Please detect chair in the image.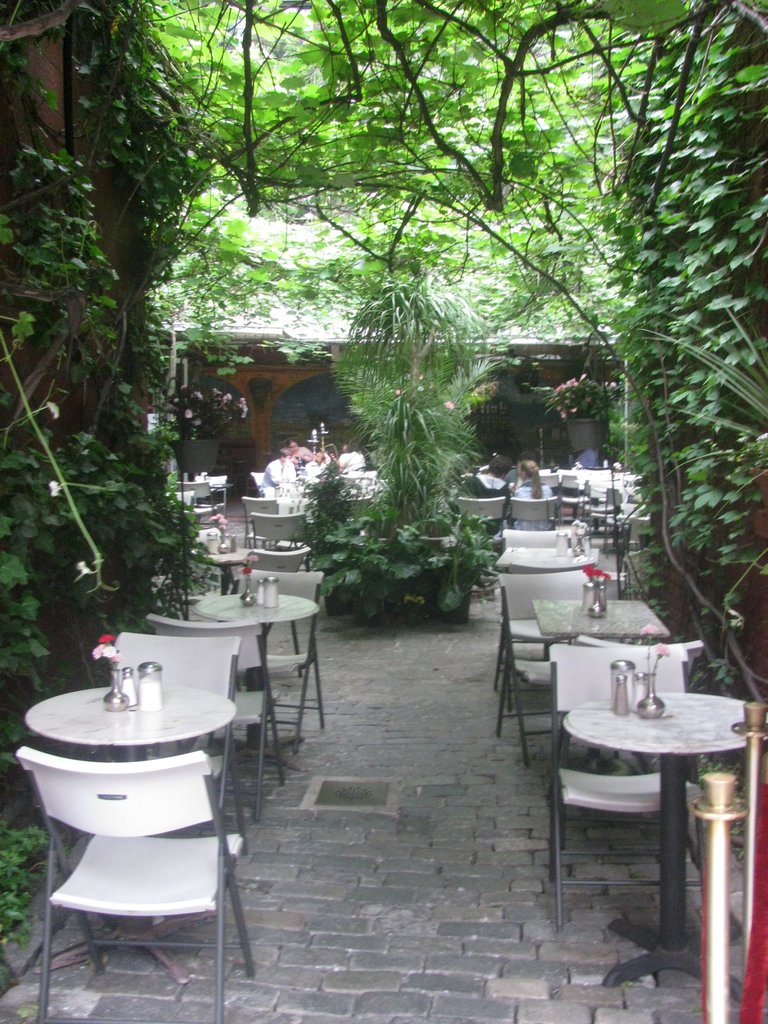
<region>558, 633, 707, 769</region>.
